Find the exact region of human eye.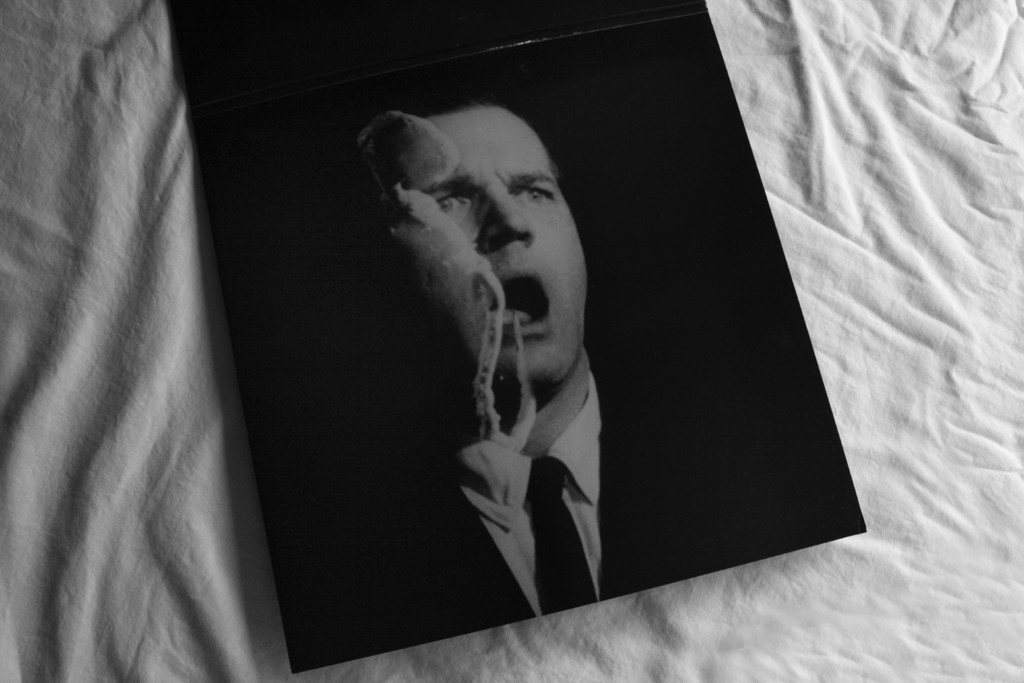
Exact region: x1=511, y1=176, x2=559, y2=202.
